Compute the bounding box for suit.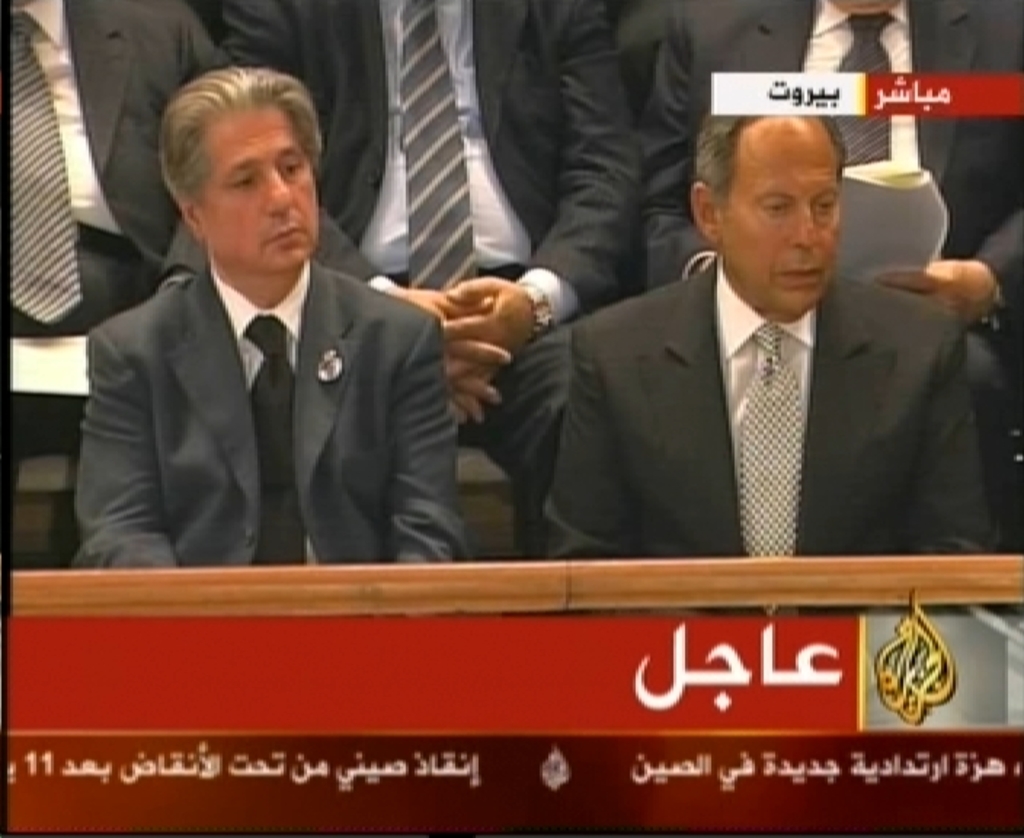
crop(76, 263, 468, 566).
